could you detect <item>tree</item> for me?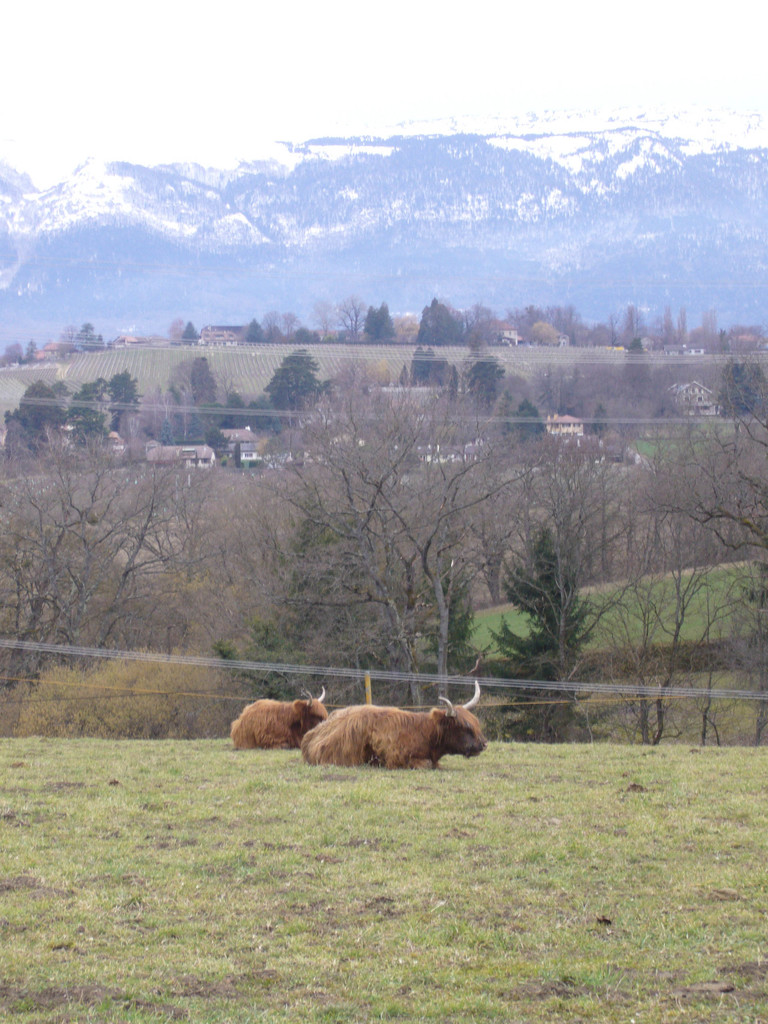
Detection result: <bbox>396, 311, 422, 344</bbox>.
